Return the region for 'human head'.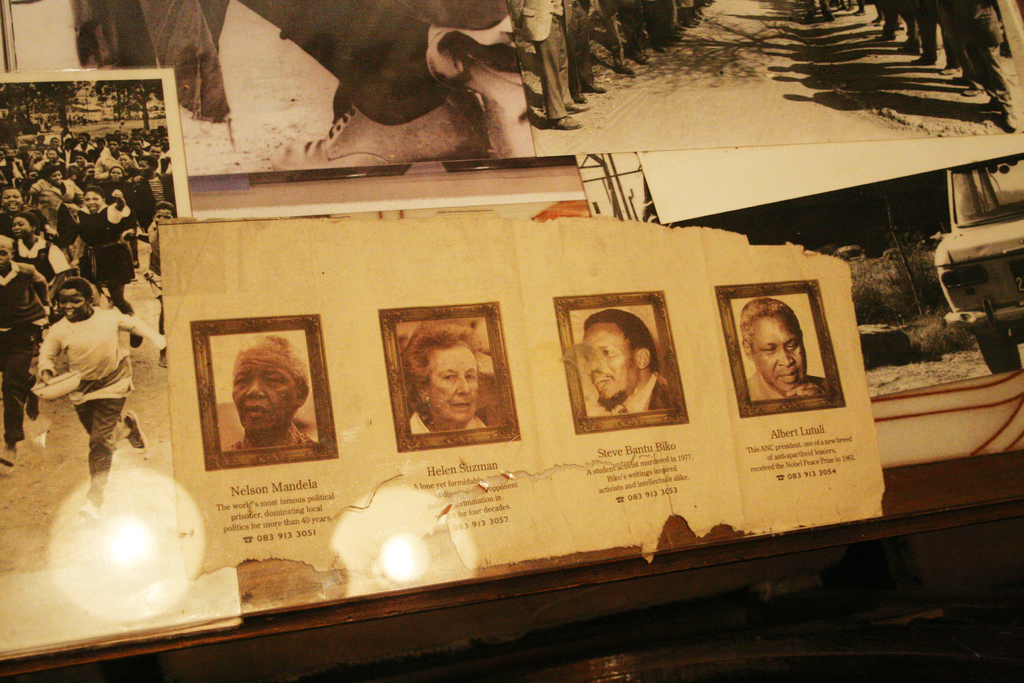
l=0, t=236, r=15, b=275.
